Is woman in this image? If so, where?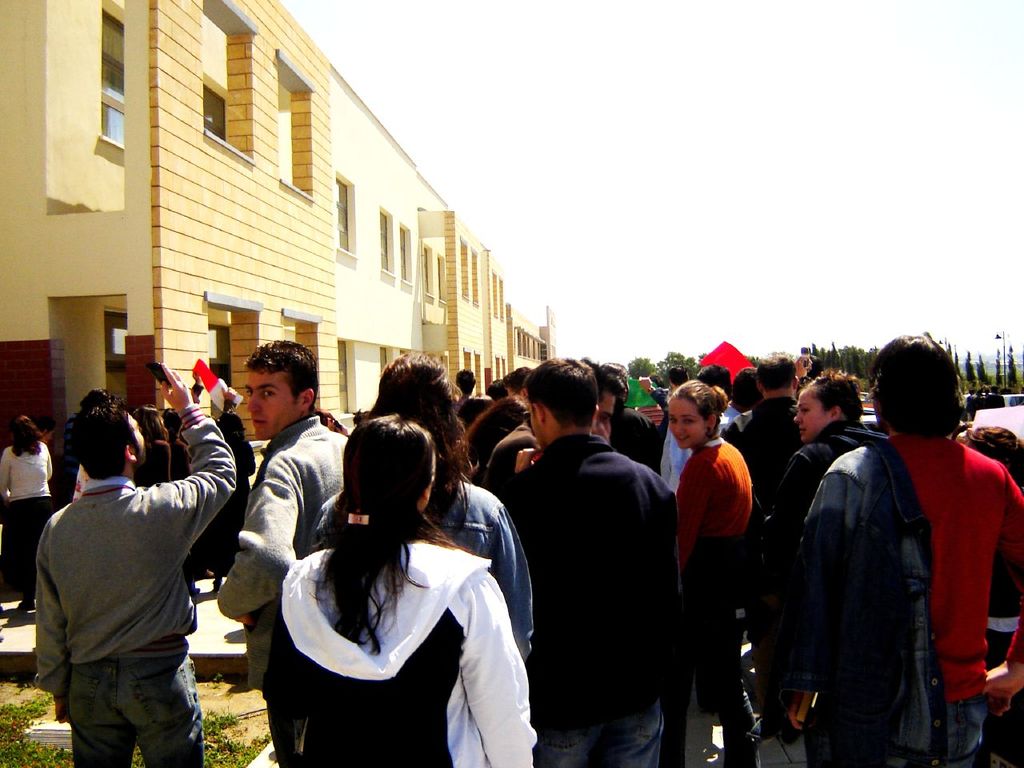
Yes, at bbox=(673, 378, 762, 767).
